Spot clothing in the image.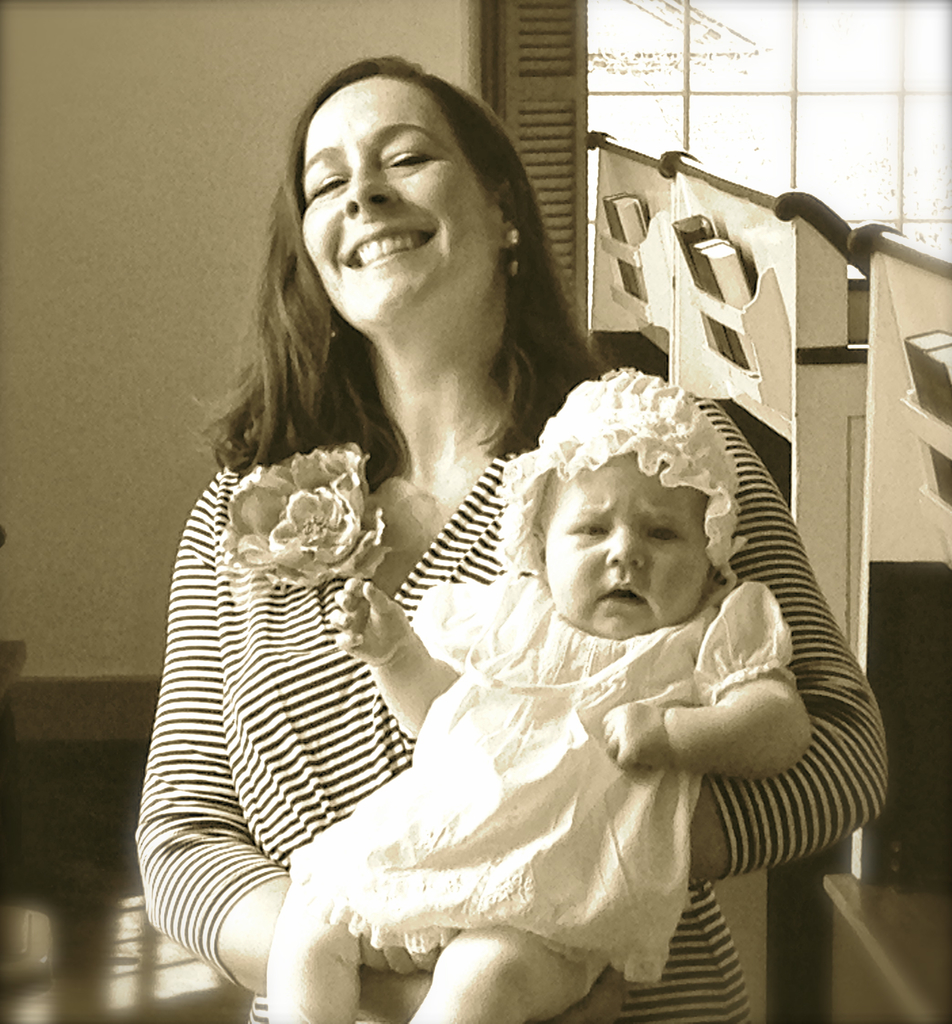
clothing found at left=295, top=572, right=803, bottom=949.
